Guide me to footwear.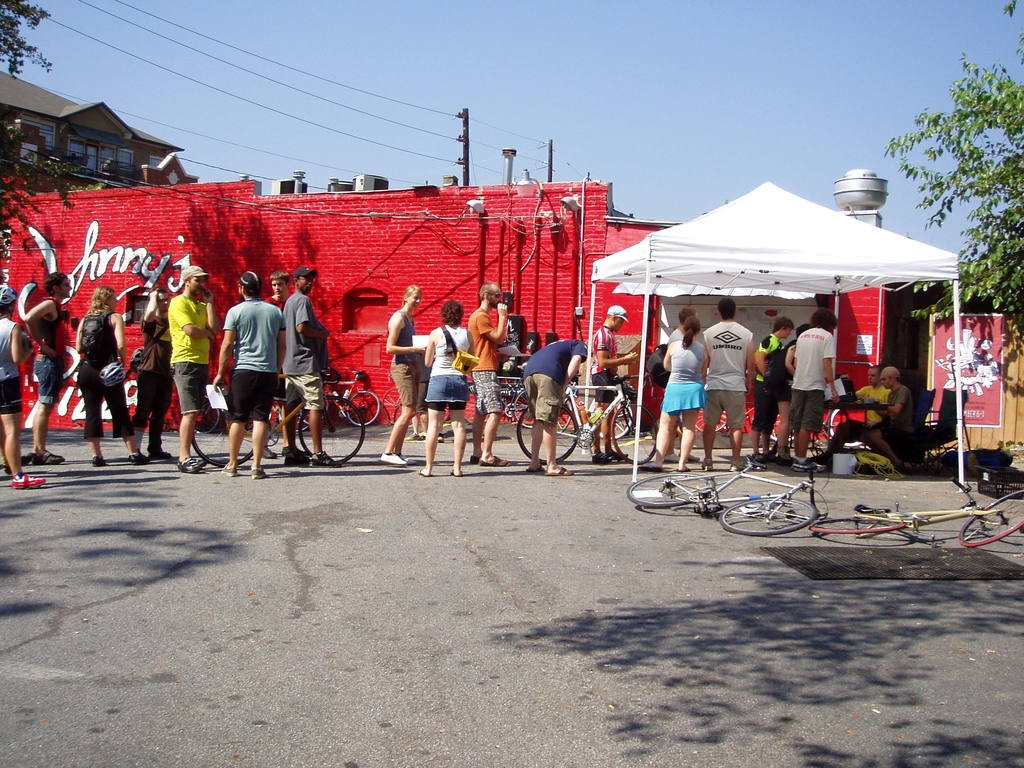
Guidance: bbox(415, 466, 430, 477).
